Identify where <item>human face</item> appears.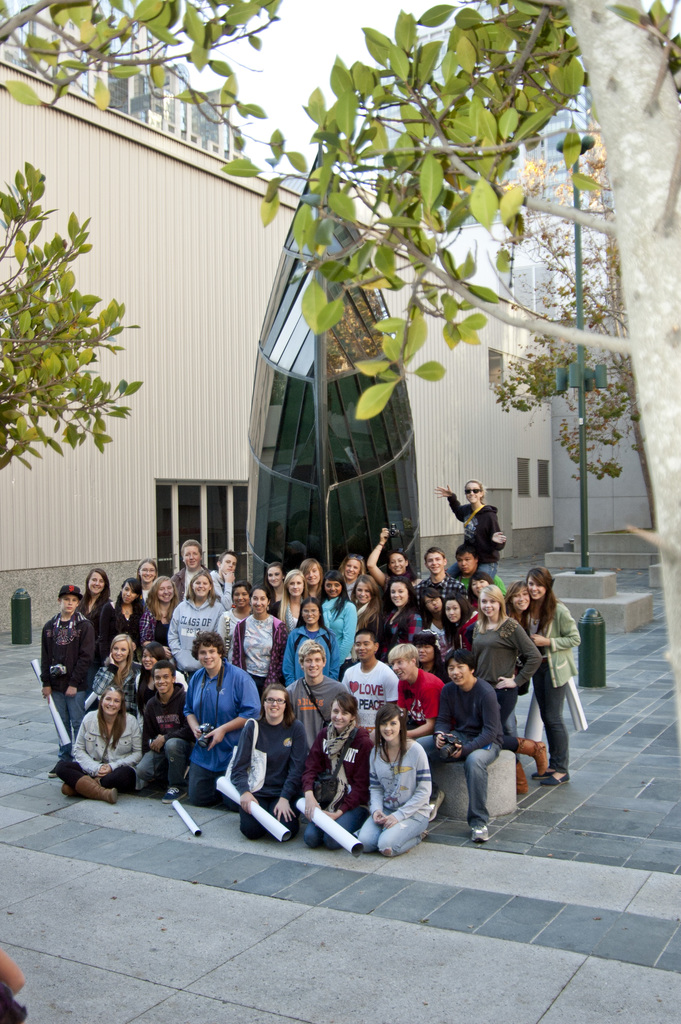
Appears at box=[120, 586, 138, 605].
